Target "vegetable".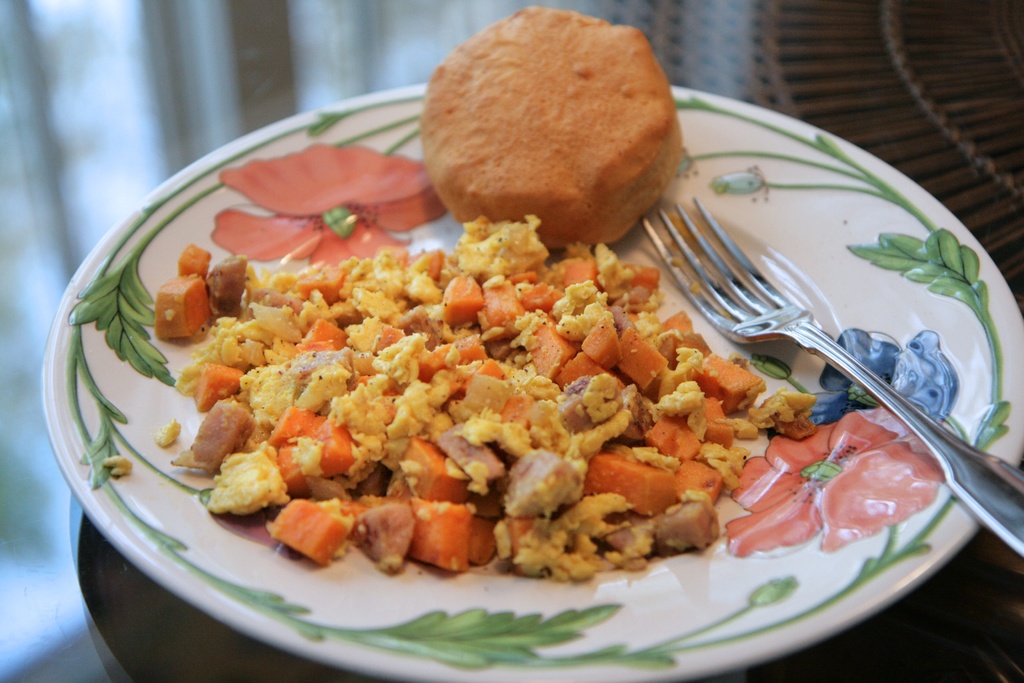
Target region: (left=529, top=317, right=575, bottom=387).
